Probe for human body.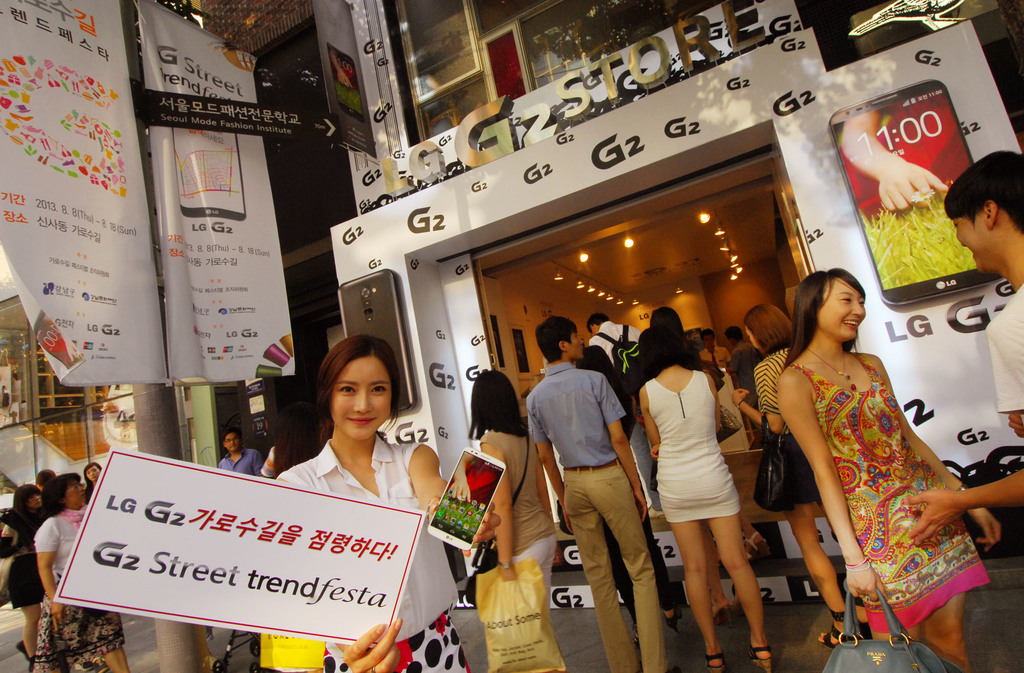
Probe result: select_region(1, 511, 50, 661).
